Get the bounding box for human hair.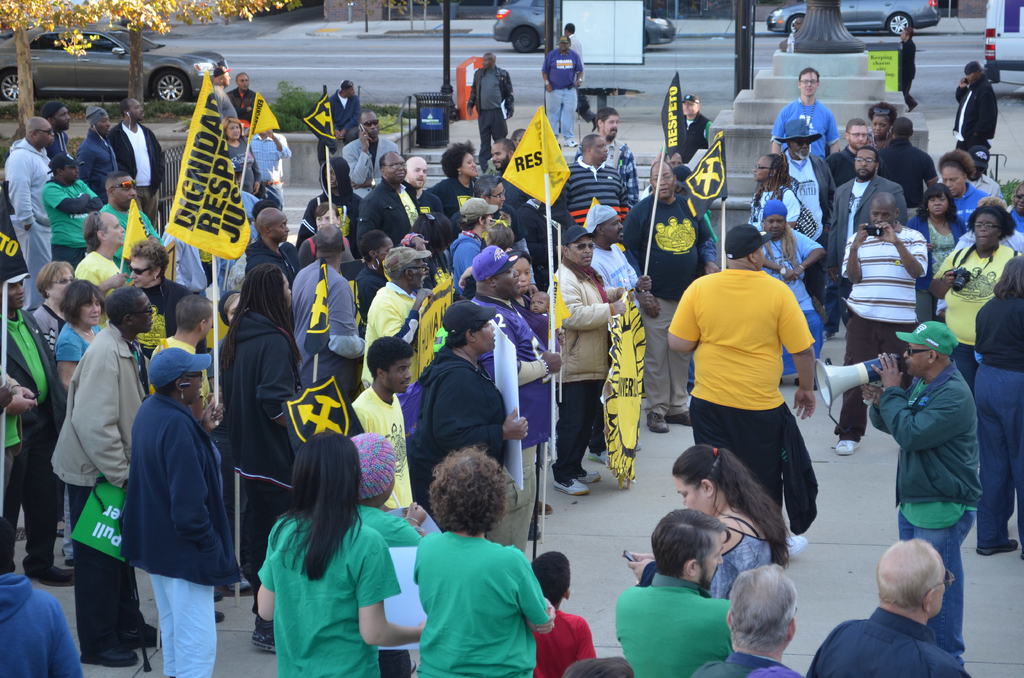
crop(376, 154, 385, 166).
